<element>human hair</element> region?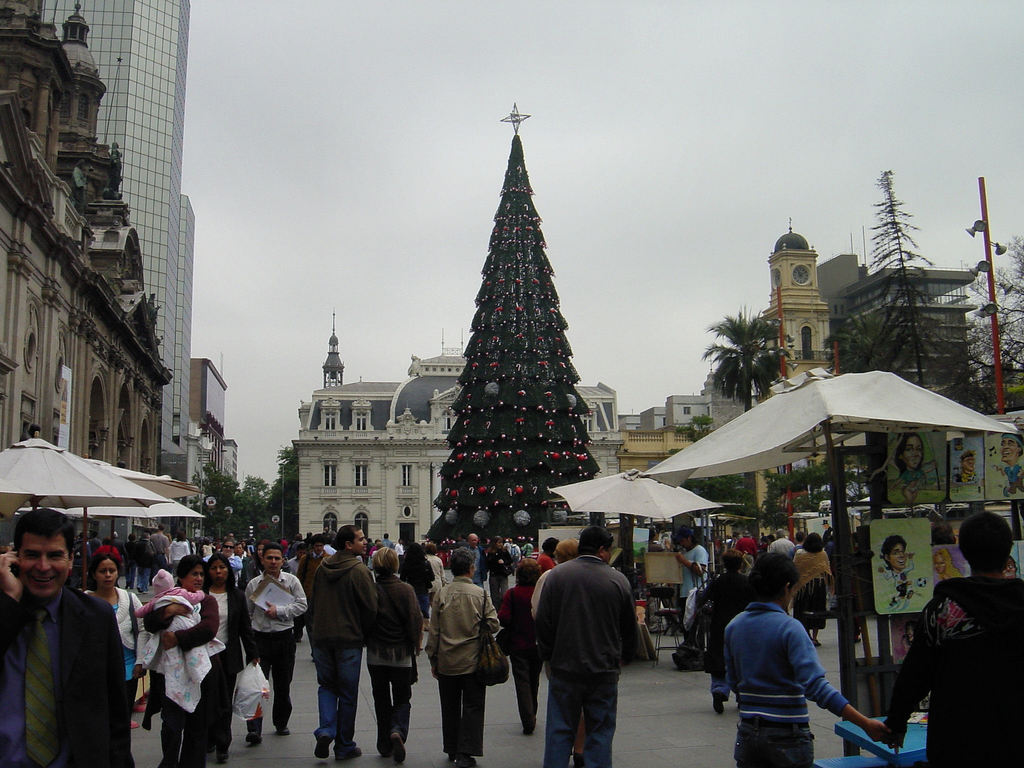
pyautogui.locateOnScreen(552, 537, 578, 562)
